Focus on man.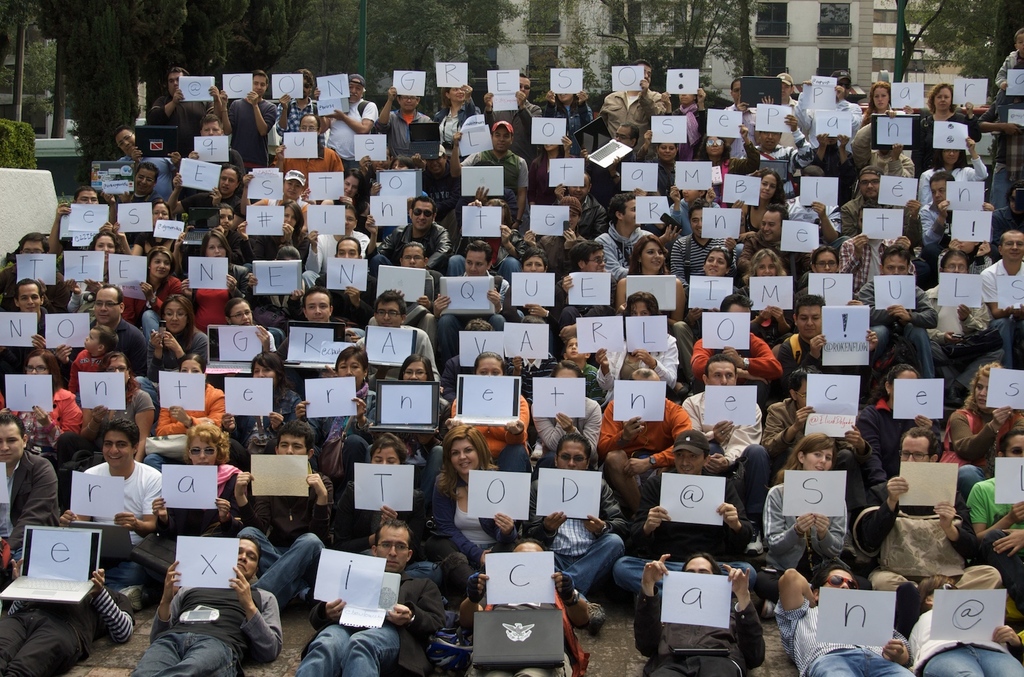
Focused at locate(441, 317, 521, 405).
